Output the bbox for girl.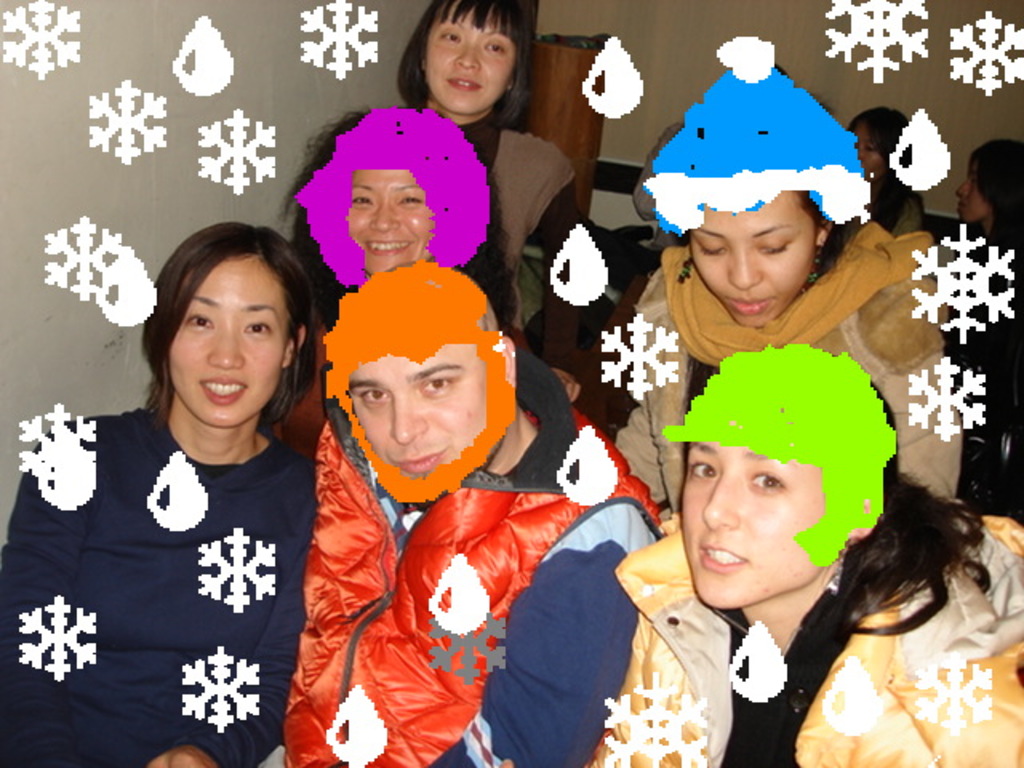
Rect(0, 219, 317, 766).
